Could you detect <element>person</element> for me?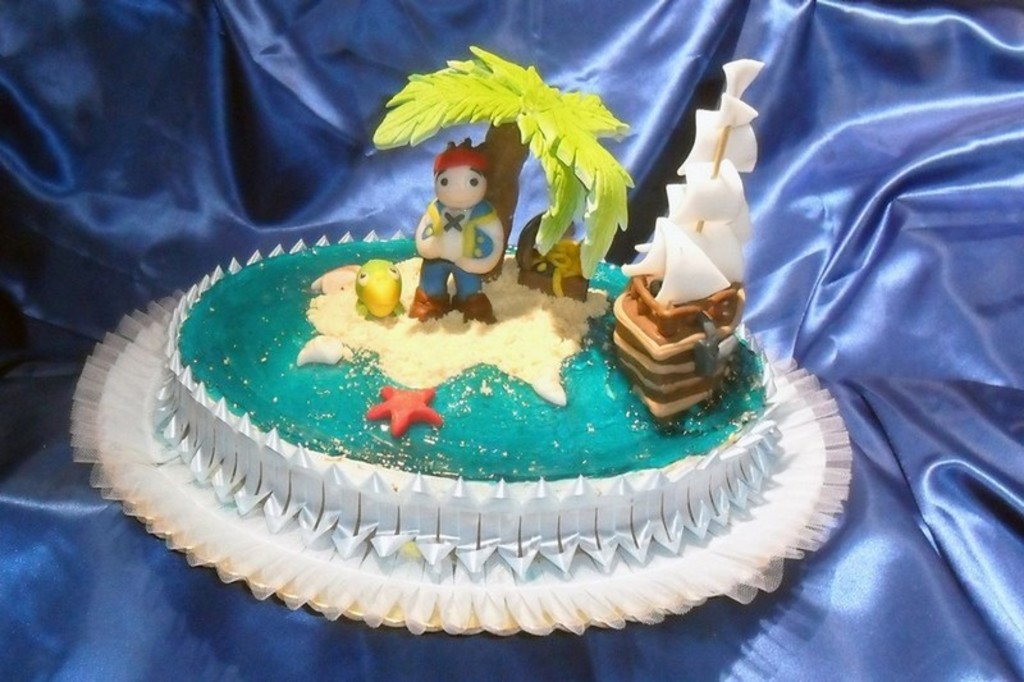
Detection result: locate(404, 143, 506, 324).
